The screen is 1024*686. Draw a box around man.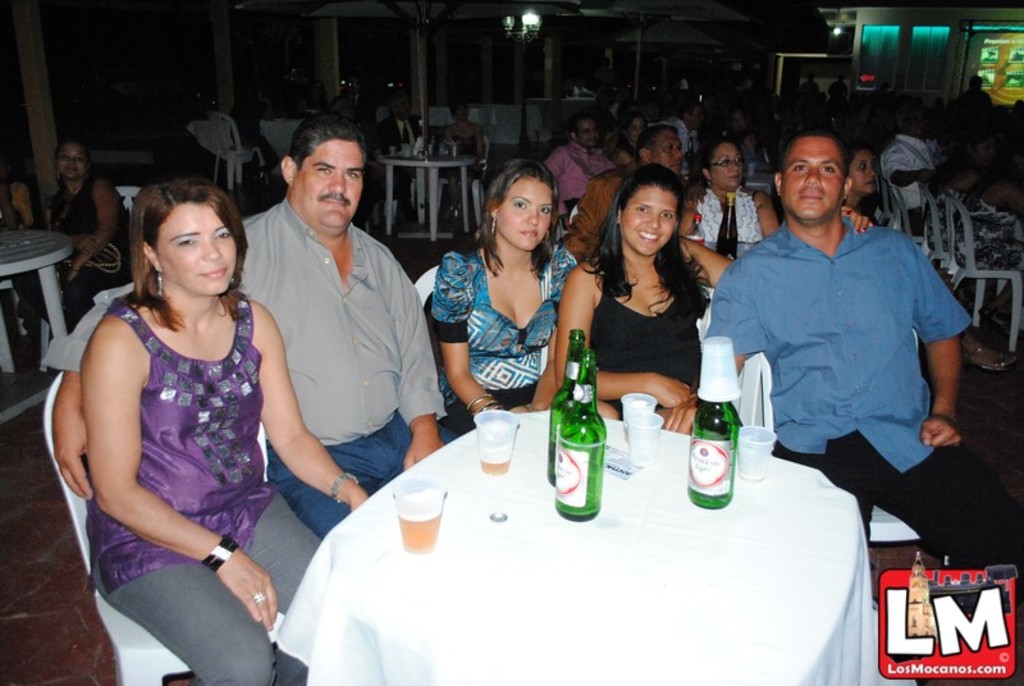
Rect(684, 100, 704, 127).
